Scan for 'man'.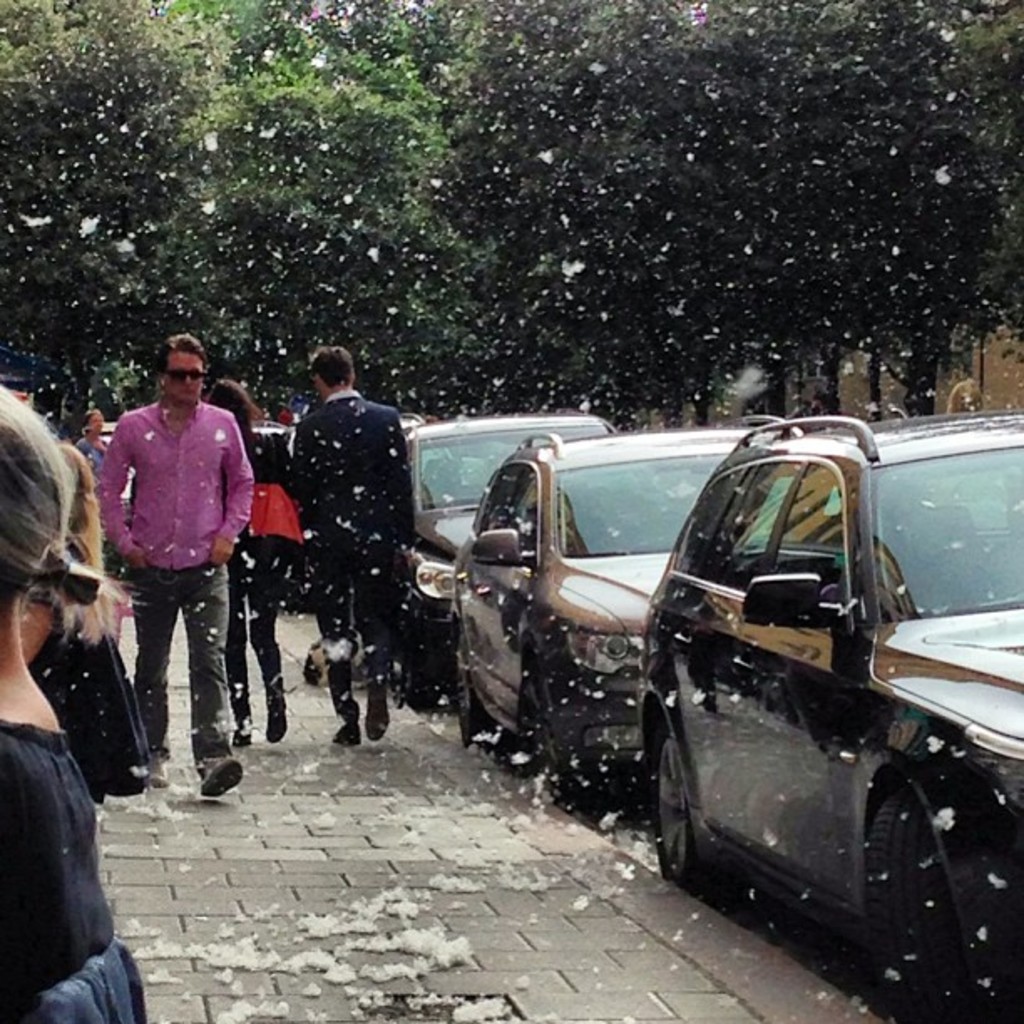
Scan result: [left=284, top=340, right=407, bottom=740].
